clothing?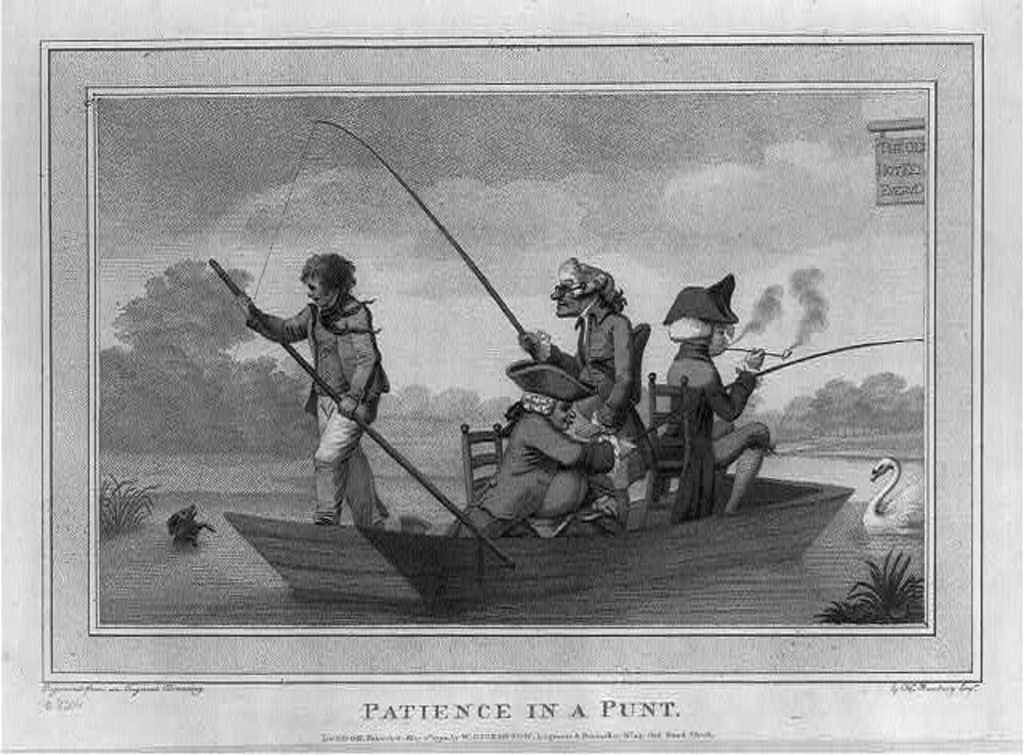
<region>547, 312, 656, 494</region>
